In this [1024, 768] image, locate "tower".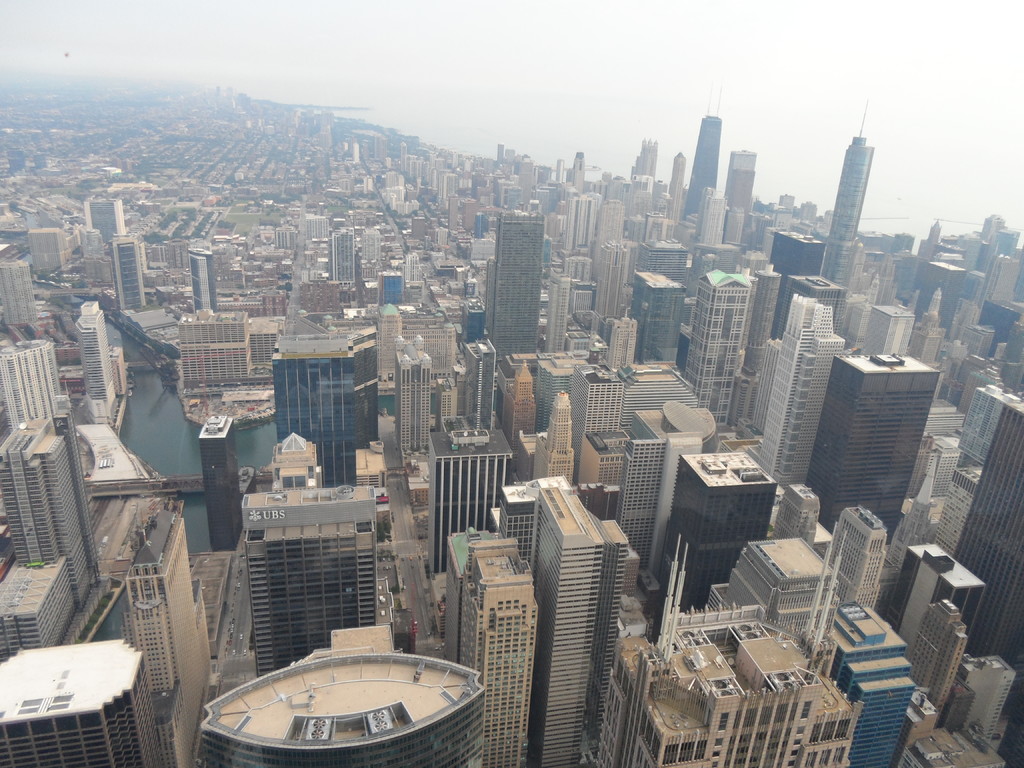
Bounding box: [x1=976, y1=297, x2=1023, y2=359].
